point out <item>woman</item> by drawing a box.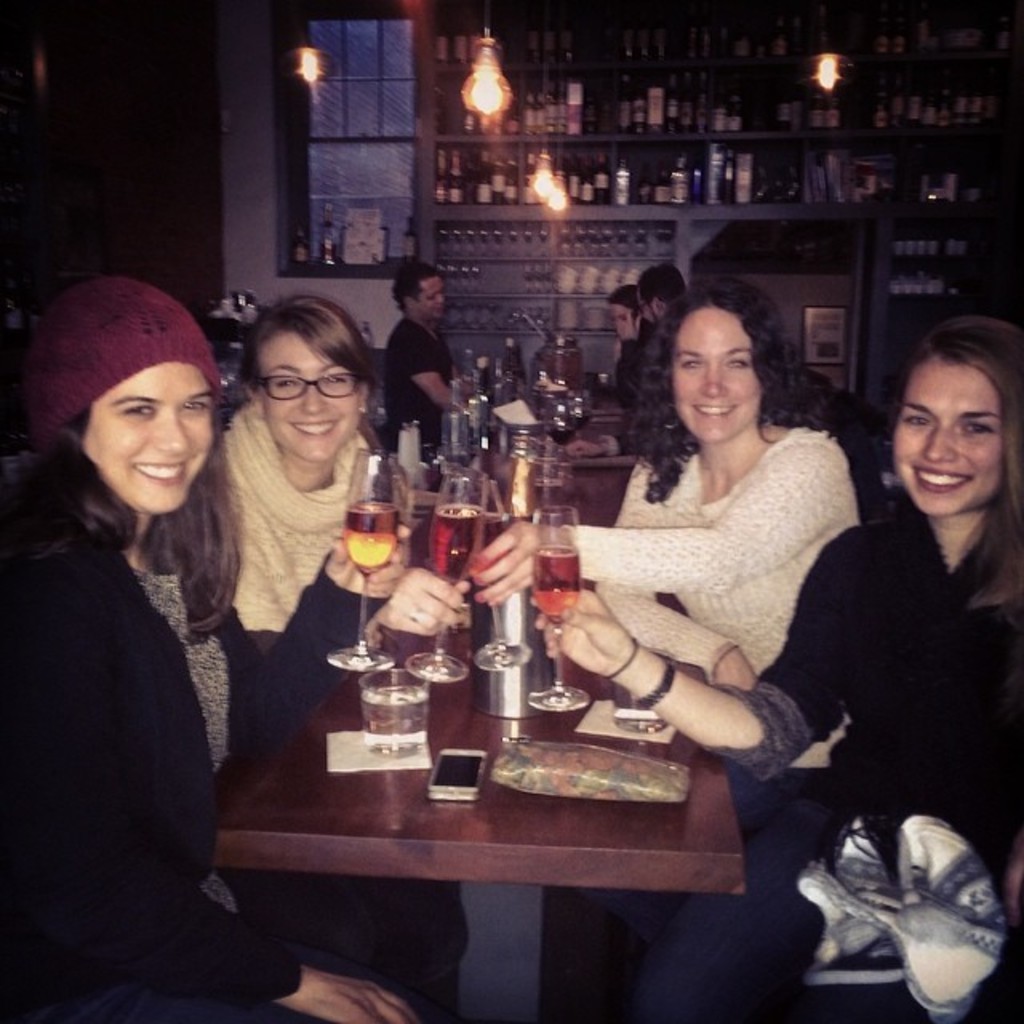
bbox=(533, 315, 1022, 1022).
